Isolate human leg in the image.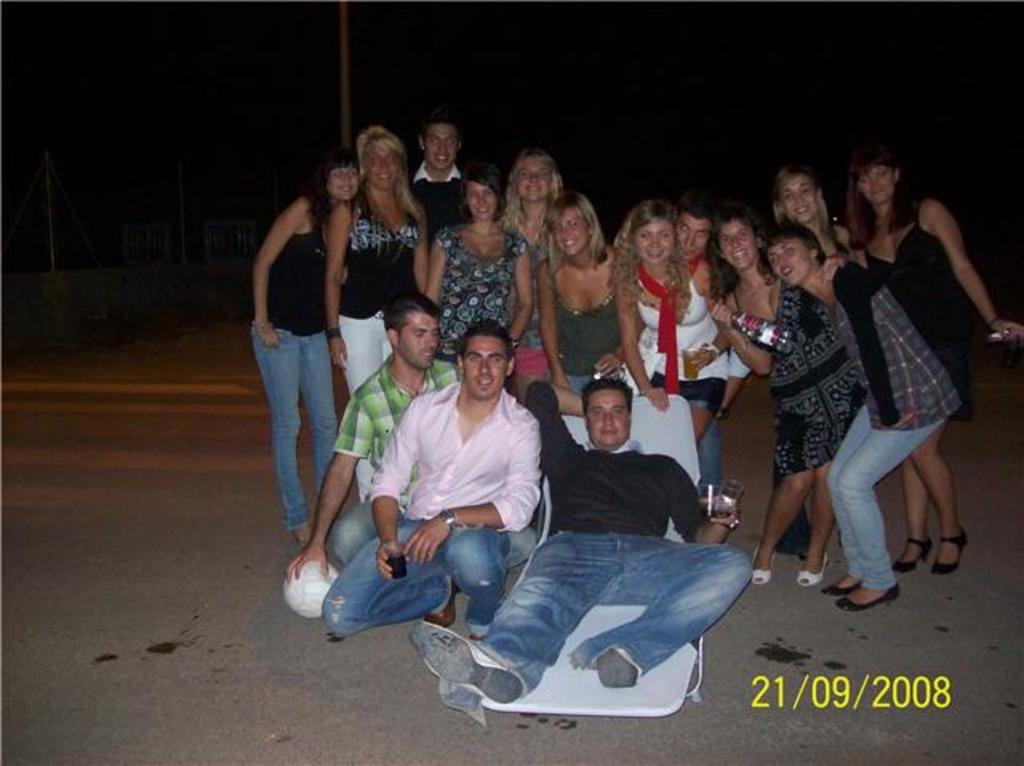
Isolated region: l=302, t=333, r=336, b=486.
